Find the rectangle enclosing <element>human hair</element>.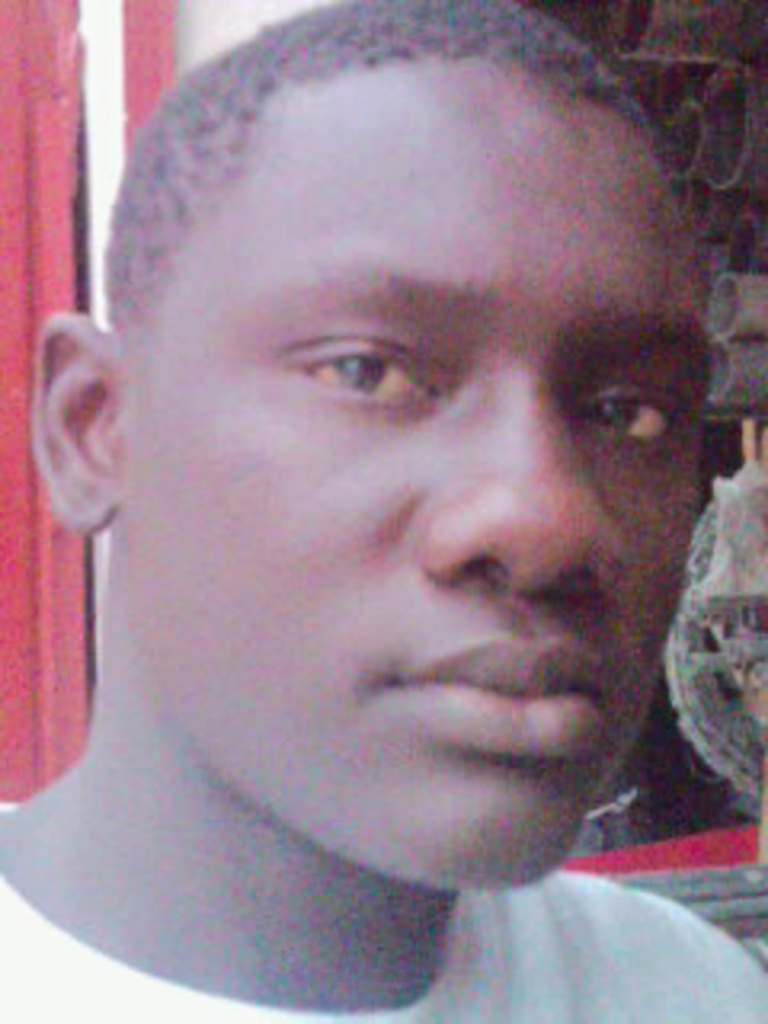
x1=86 y1=0 x2=659 y2=342.
